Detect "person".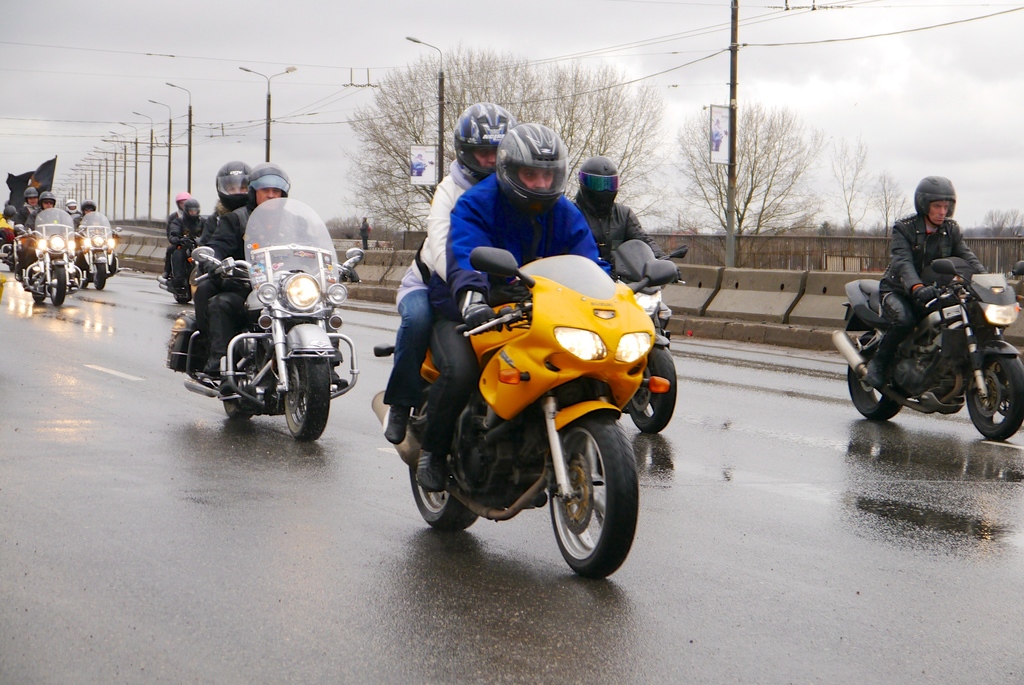
Detected at (left=565, top=156, right=678, bottom=328).
